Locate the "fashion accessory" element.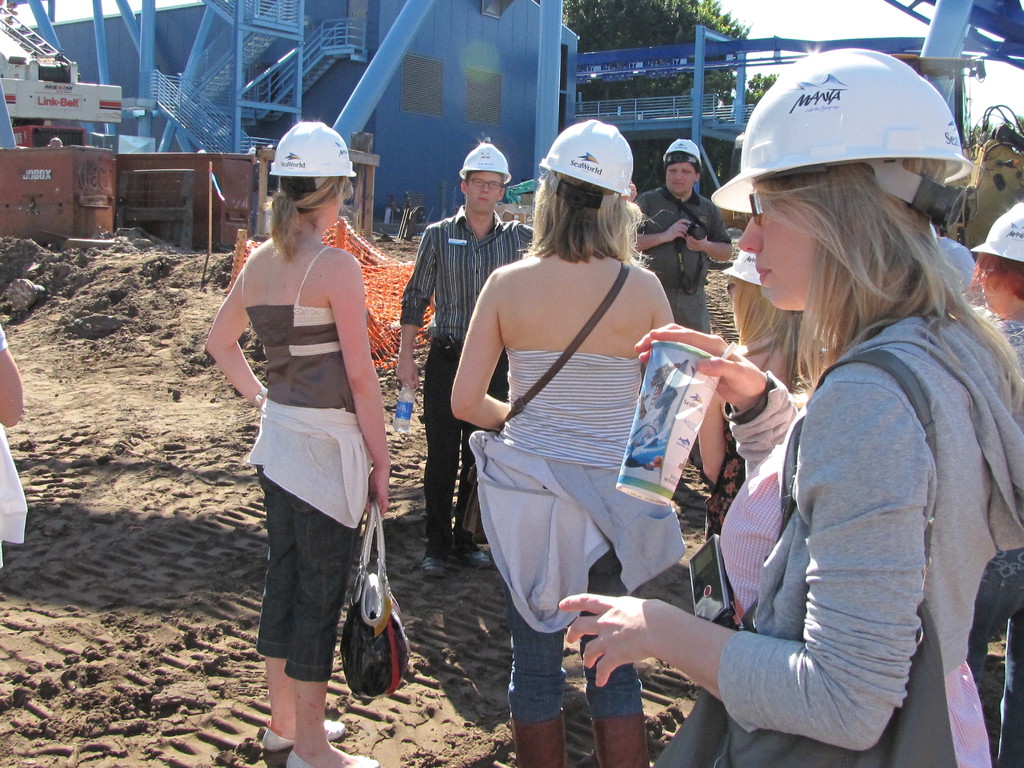
Element bbox: (left=337, top=495, right=411, bottom=702).
